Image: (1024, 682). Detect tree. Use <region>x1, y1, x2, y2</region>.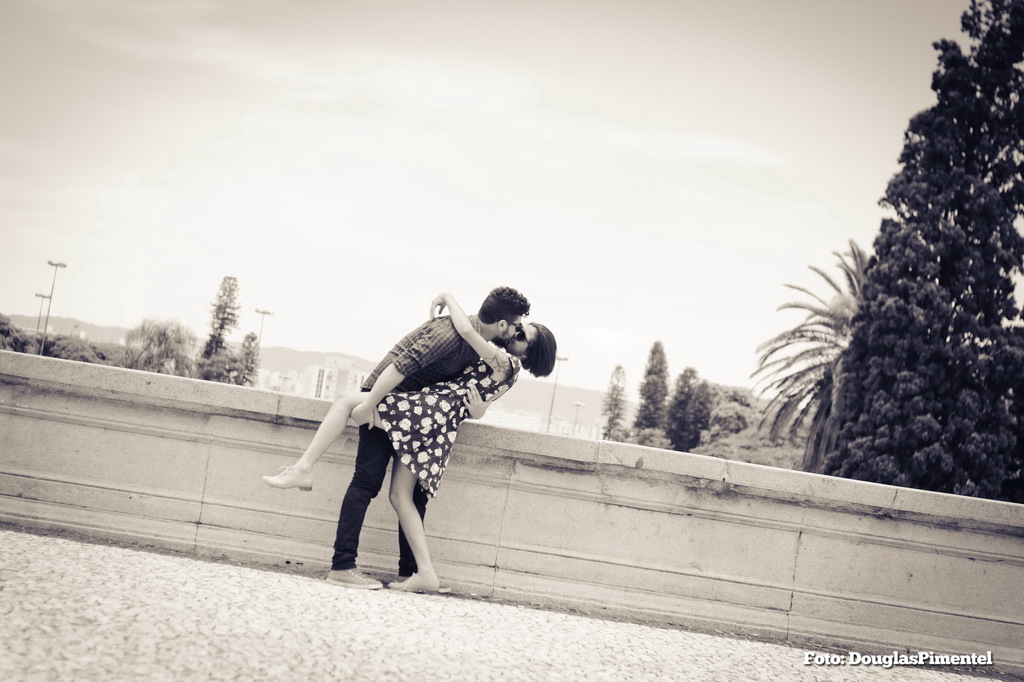
<region>656, 361, 719, 456</region>.
